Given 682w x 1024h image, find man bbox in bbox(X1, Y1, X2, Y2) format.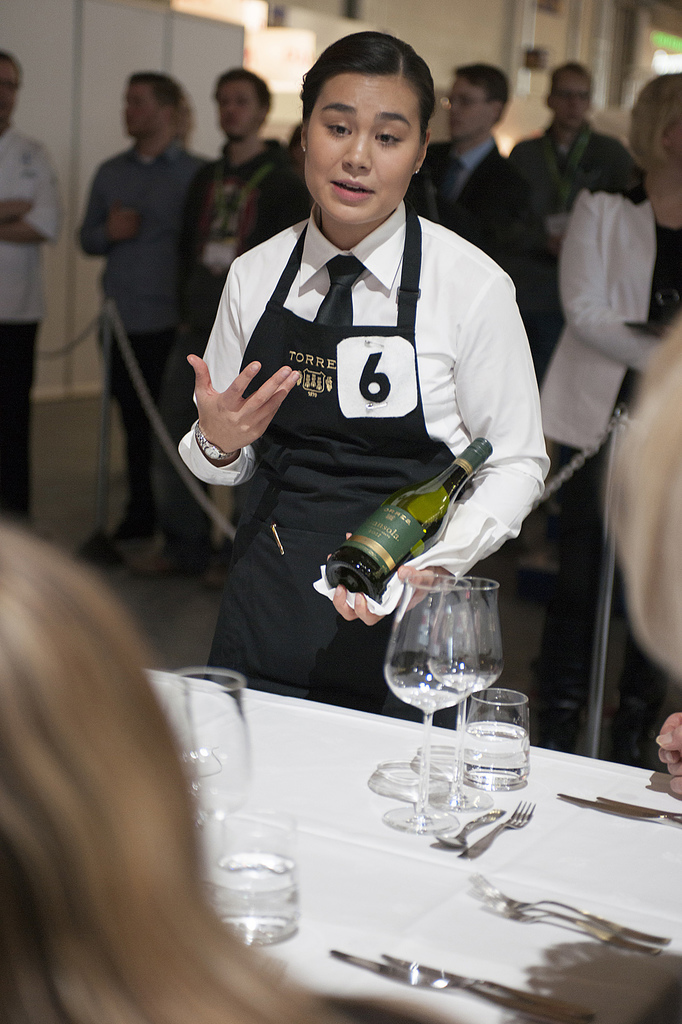
bbox(82, 65, 219, 580).
